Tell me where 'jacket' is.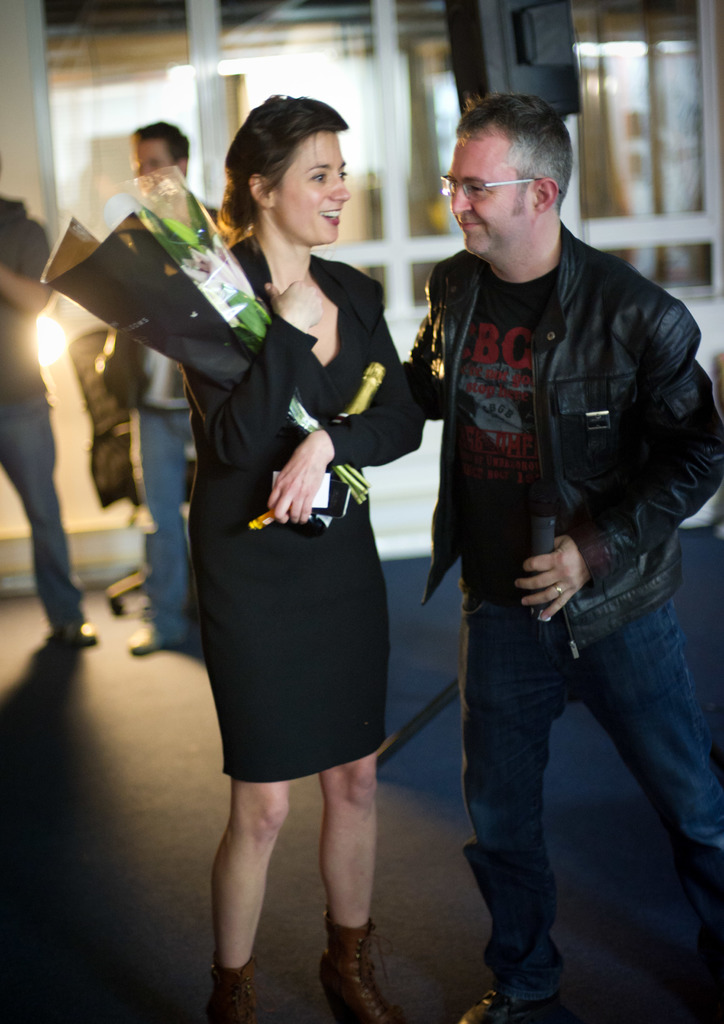
'jacket' is at detection(387, 165, 706, 627).
